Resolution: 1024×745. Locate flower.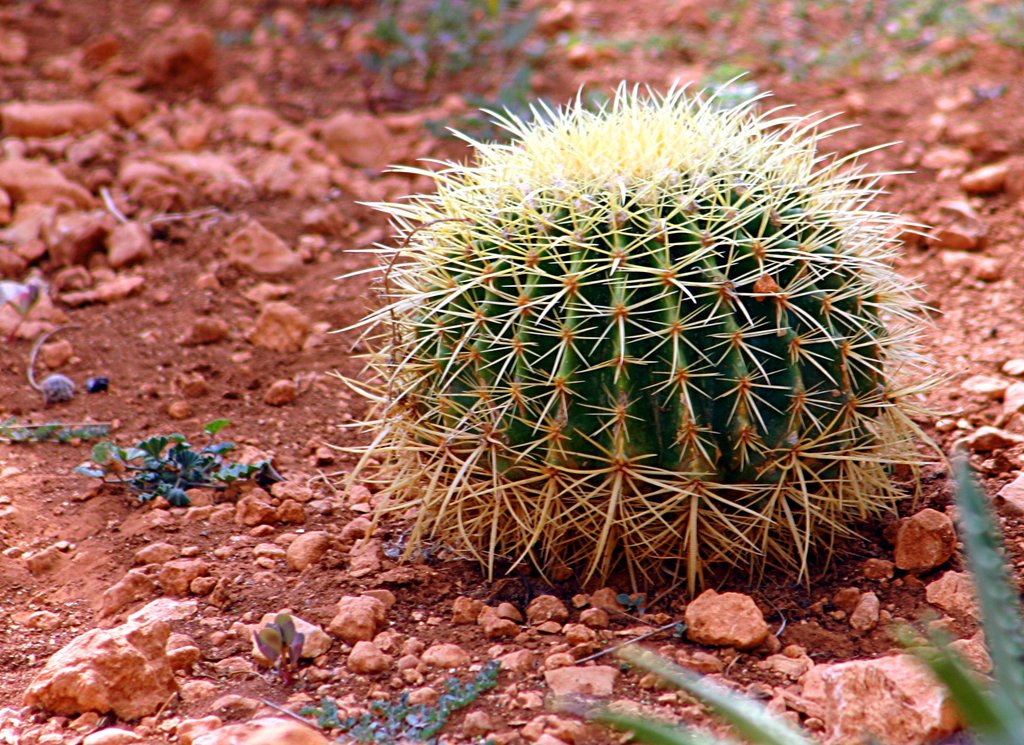
bbox(351, 63, 883, 608).
